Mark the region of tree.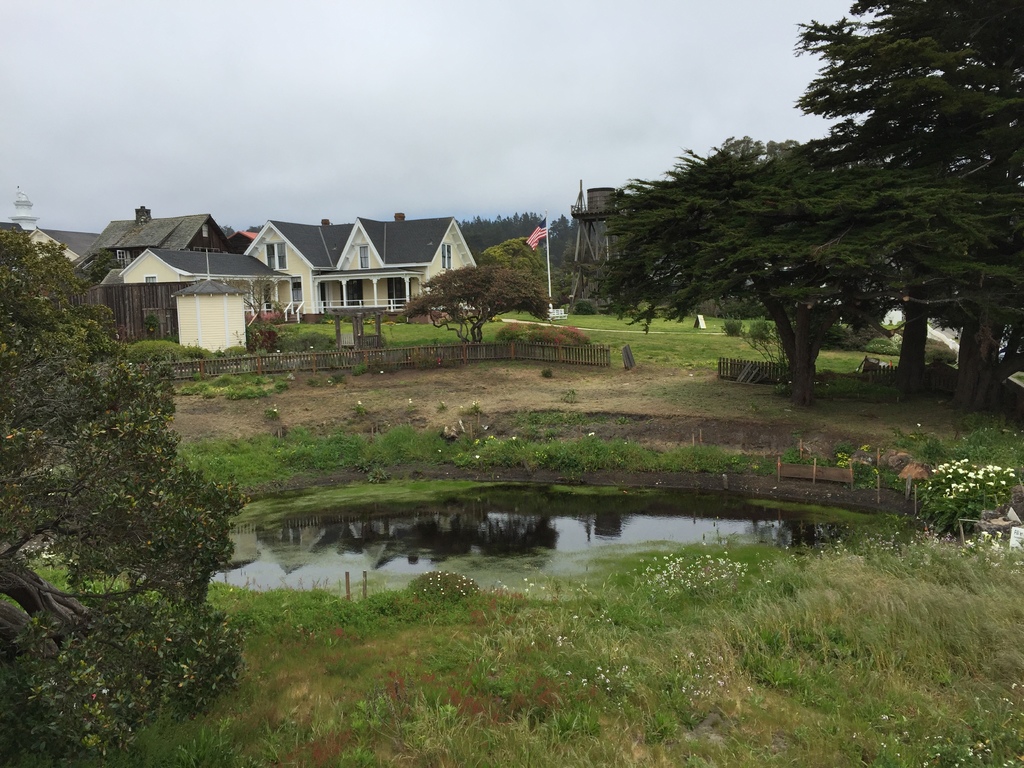
Region: Rect(557, 0, 1023, 403).
